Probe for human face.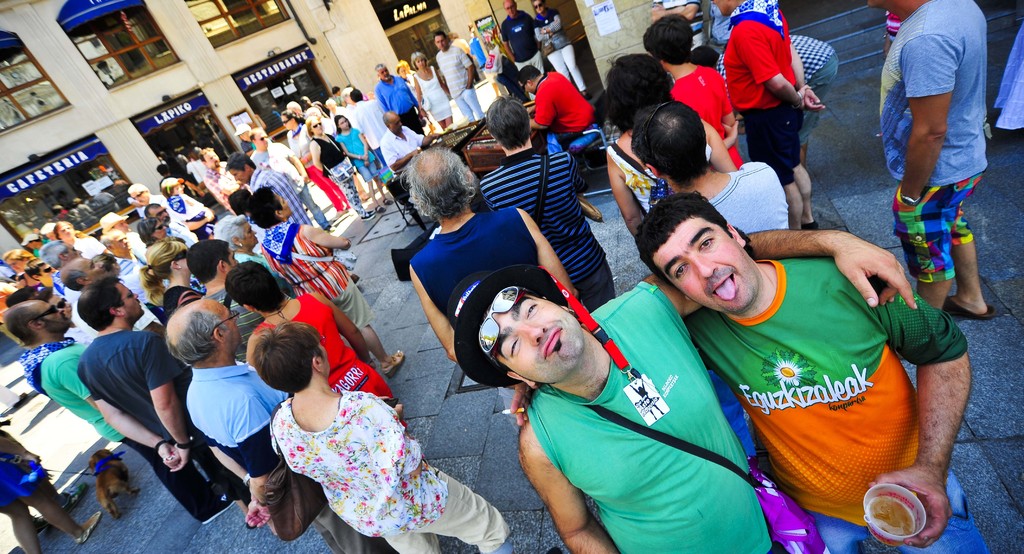
Probe result: 477 289 589 378.
